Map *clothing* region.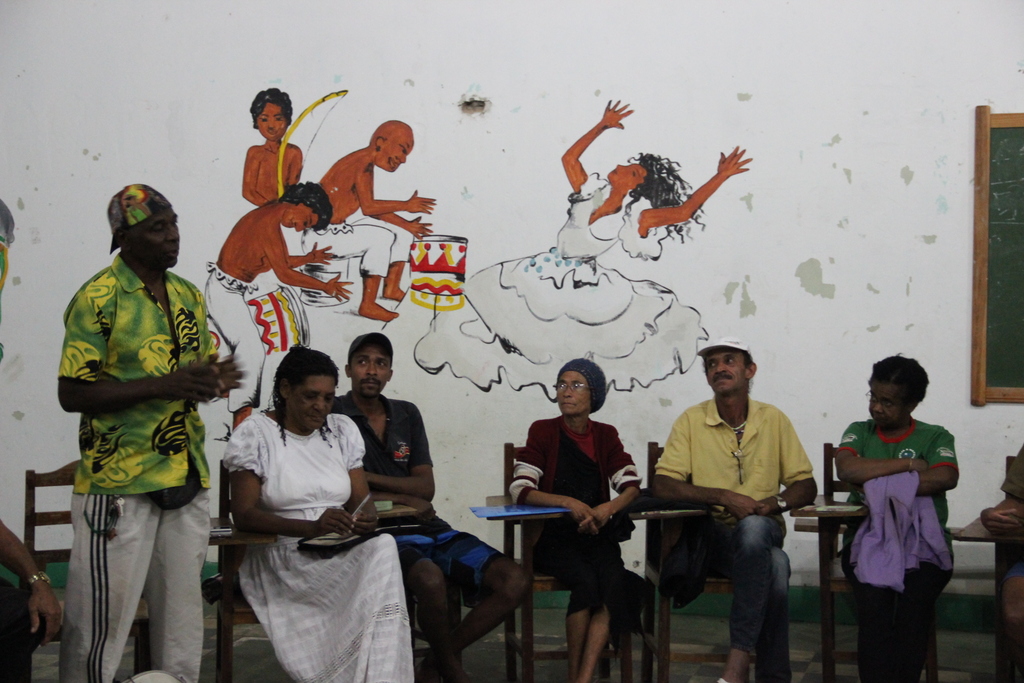
Mapped to [left=224, top=408, right=419, bottom=677].
